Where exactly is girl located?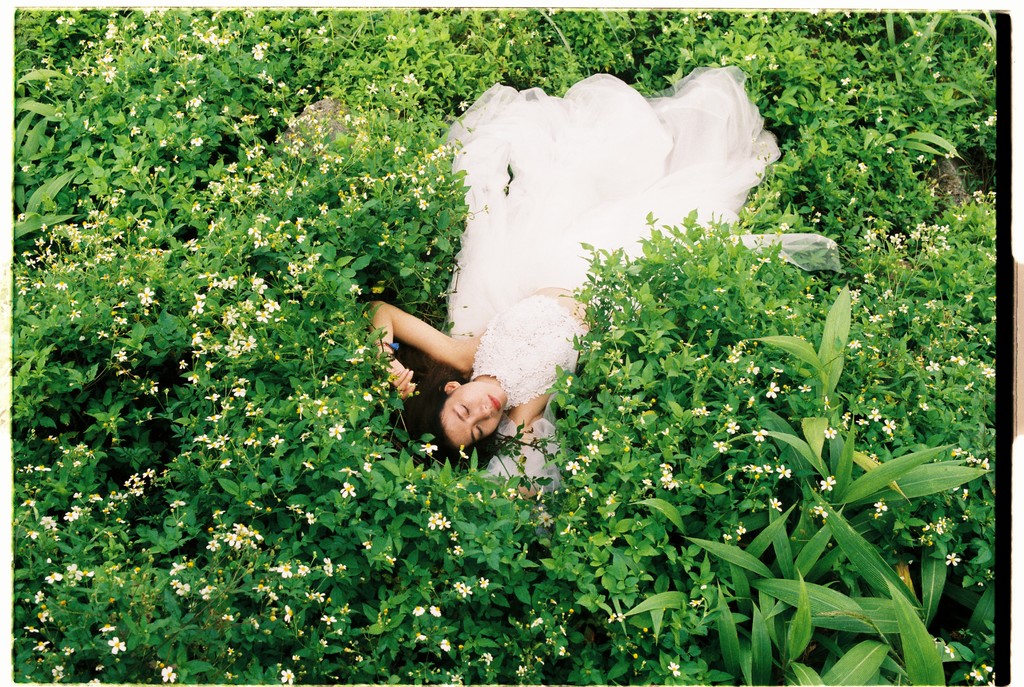
Its bounding box is region(371, 64, 840, 465).
